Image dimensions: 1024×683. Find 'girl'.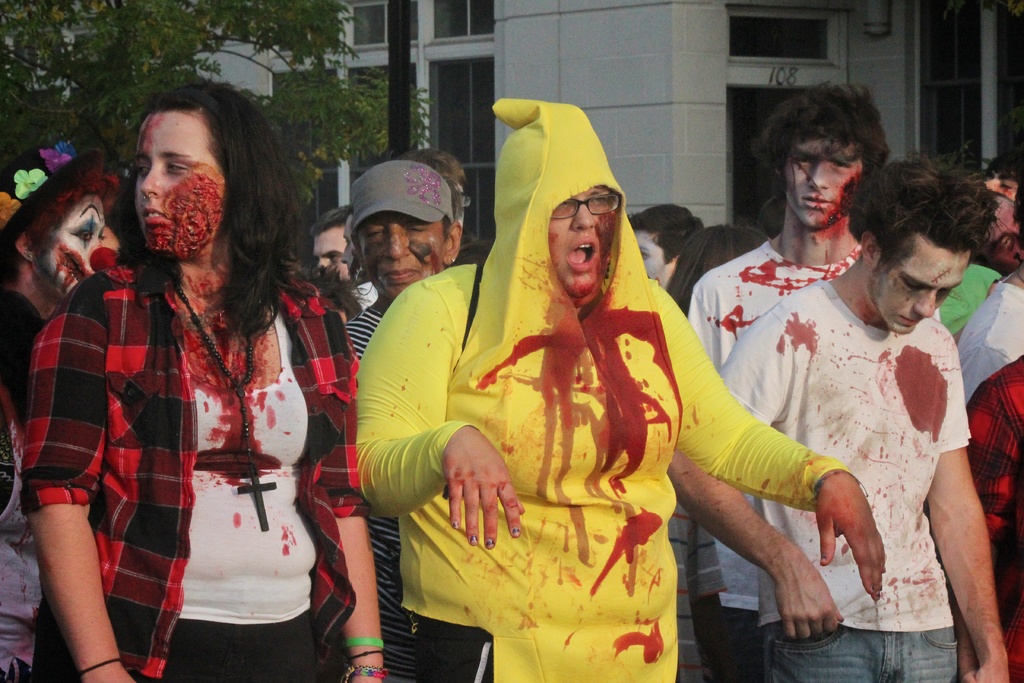
select_region(360, 94, 886, 682).
